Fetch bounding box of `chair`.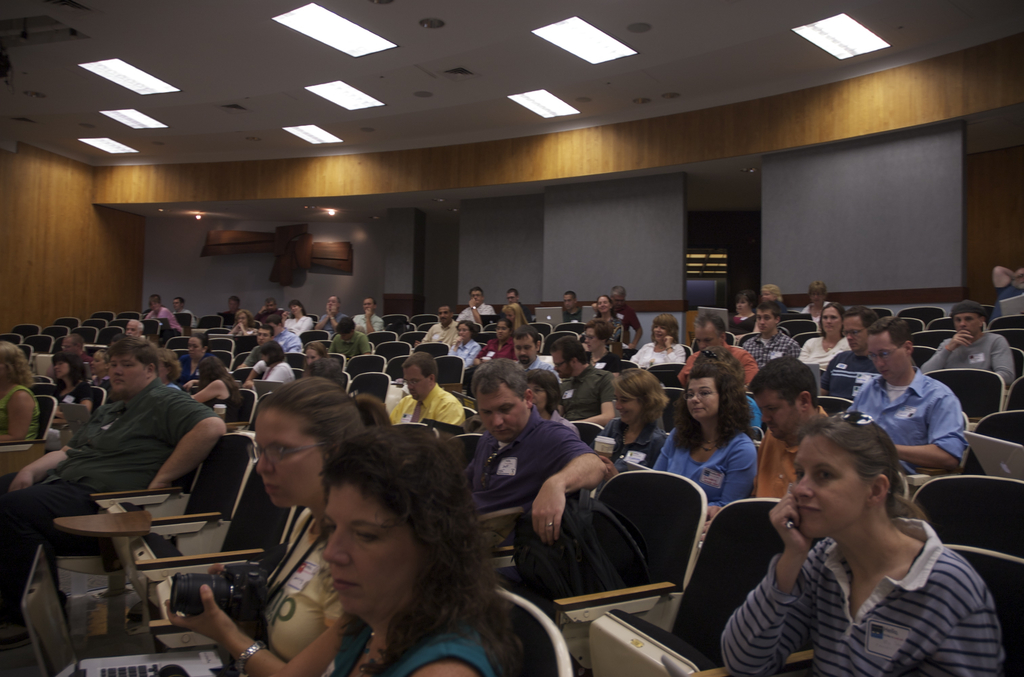
Bbox: (207,339,236,353).
